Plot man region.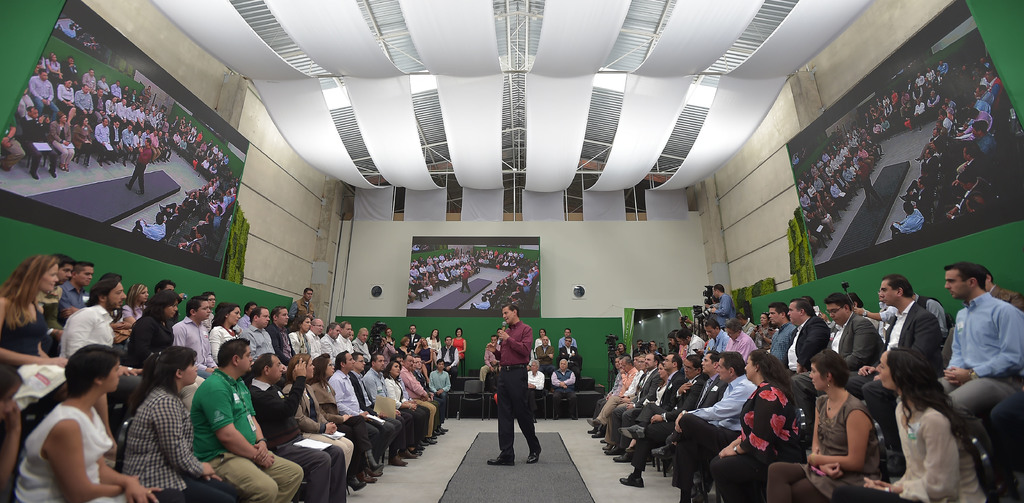
Plotted at pyautogui.locateOnScreen(559, 327, 580, 350).
